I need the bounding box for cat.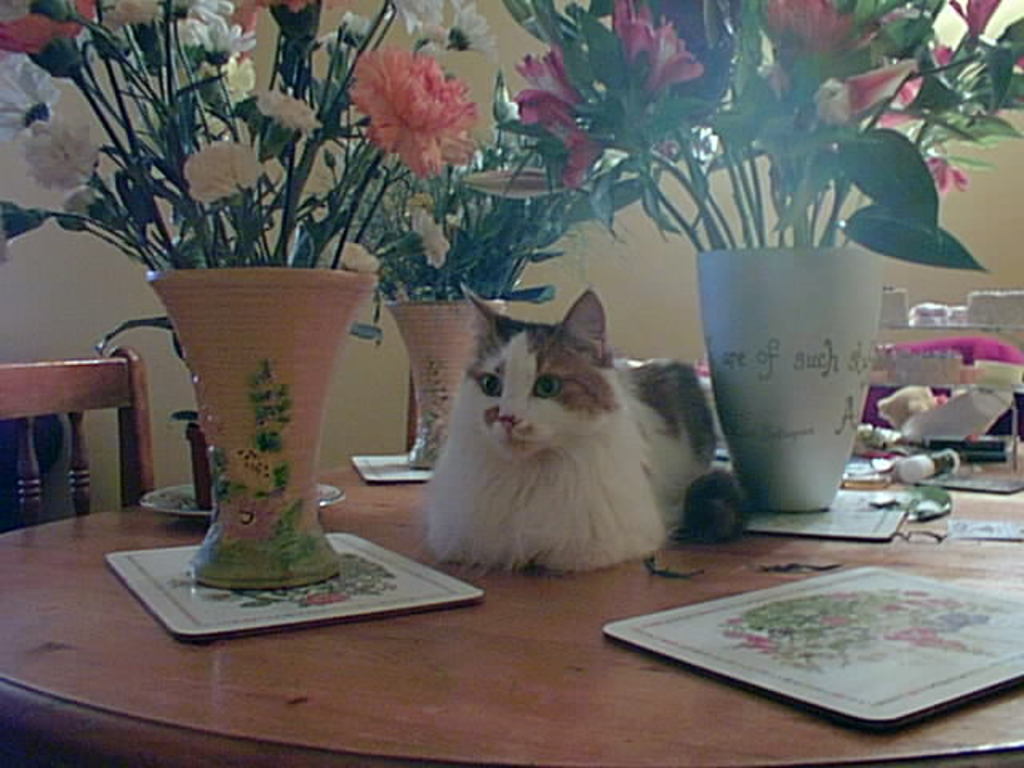
Here it is: region(413, 274, 726, 582).
